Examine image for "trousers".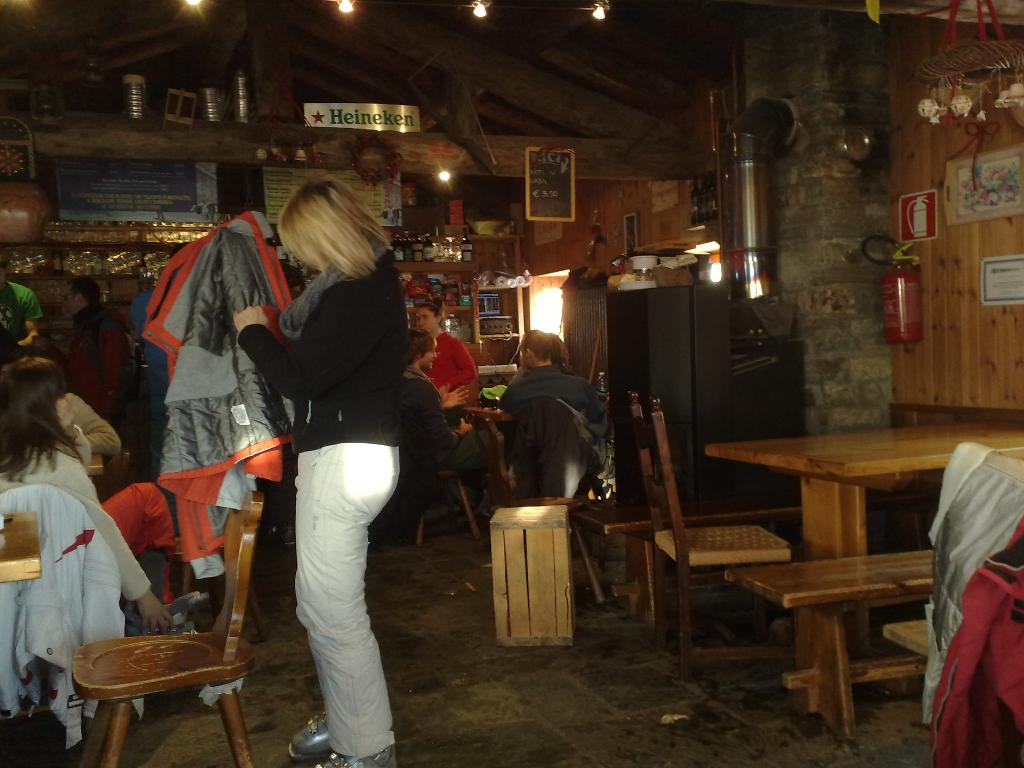
Examination result: pyautogui.locateOnScreen(265, 442, 397, 728).
